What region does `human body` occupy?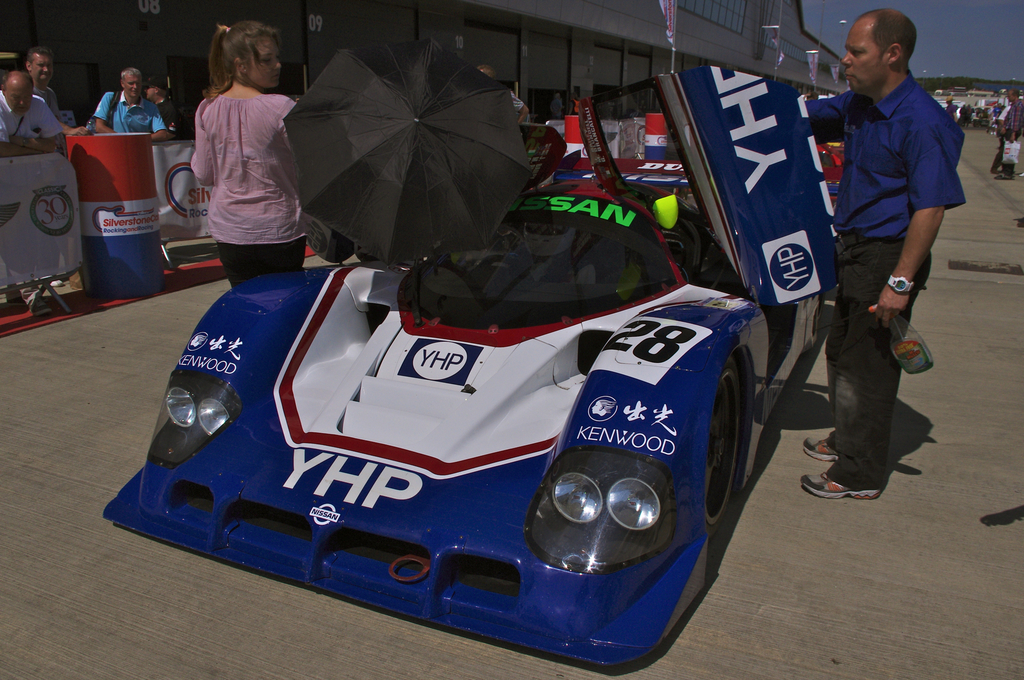
rect(989, 104, 1012, 175).
